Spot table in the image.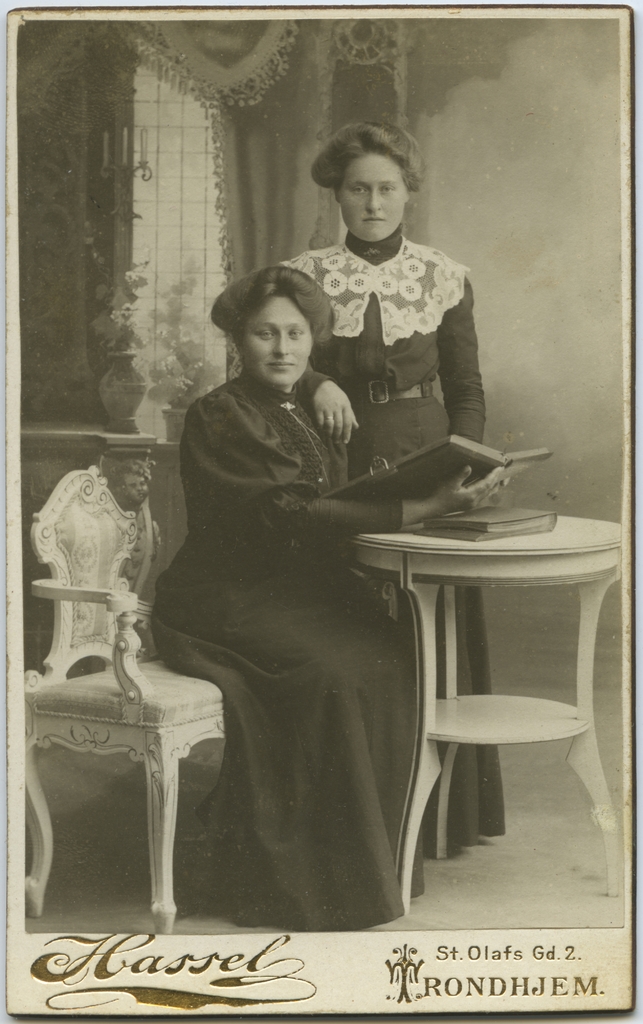
table found at 338:493:626:883.
